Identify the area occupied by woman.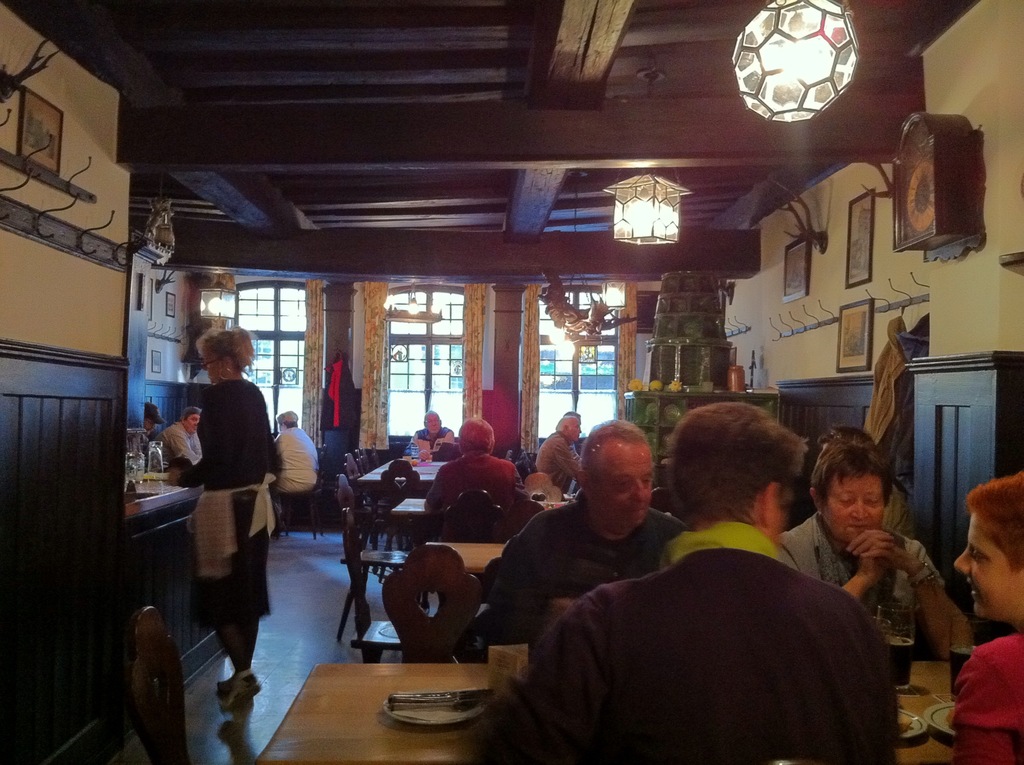
Area: bbox=[776, 434, 977, 662].
